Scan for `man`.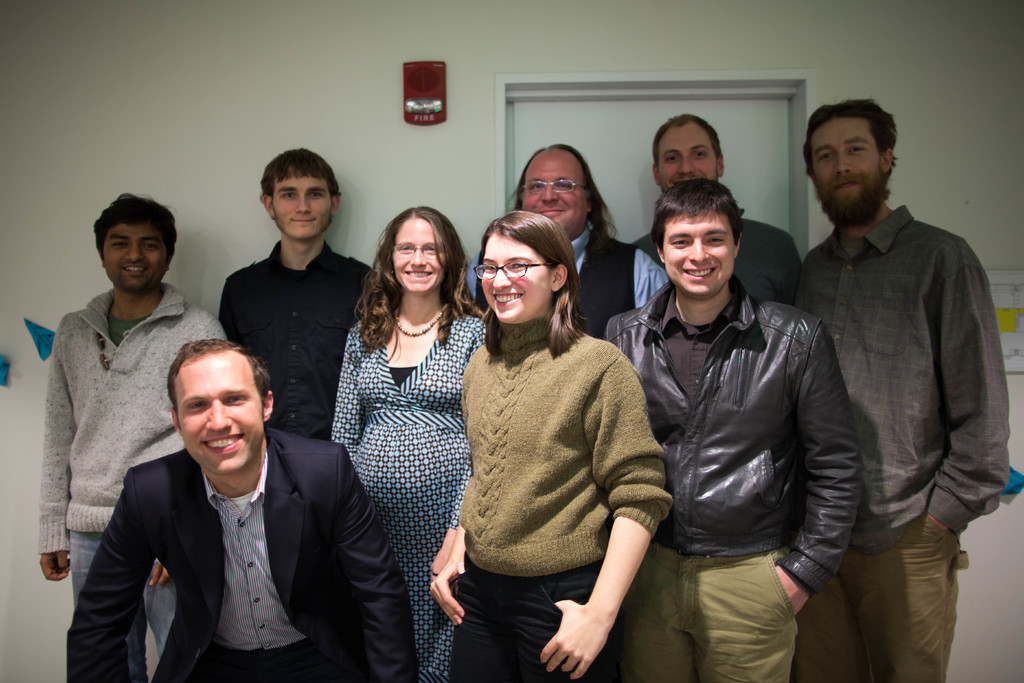
Scan result: crop(634, 110, 804, 304).
